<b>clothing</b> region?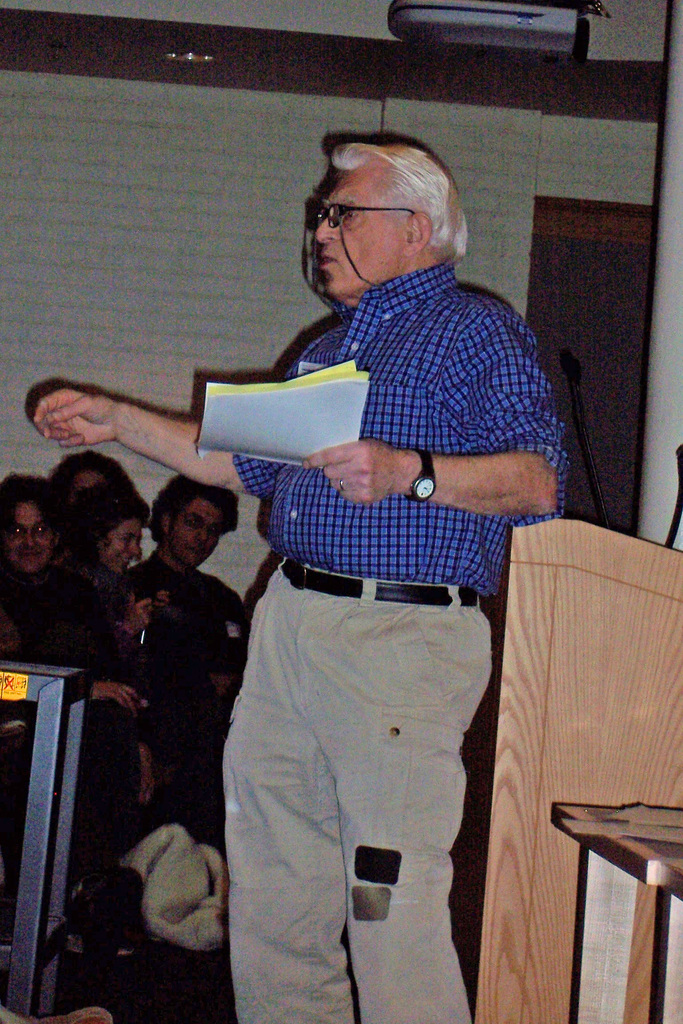
219/263/568/1021
